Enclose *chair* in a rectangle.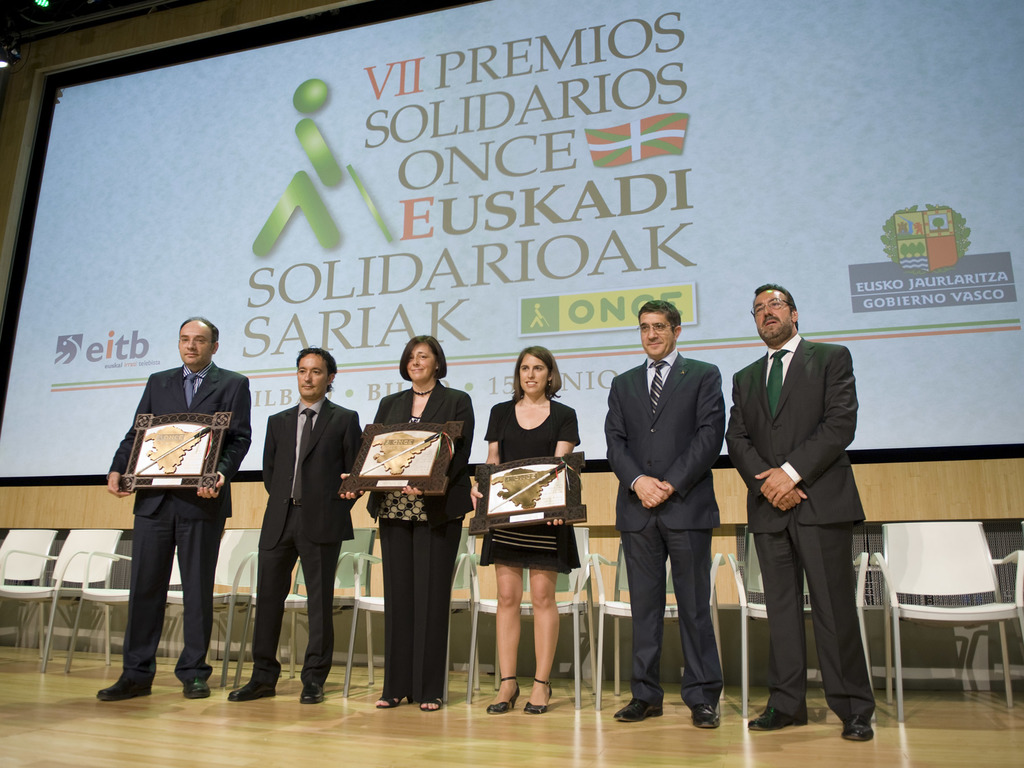
select_region(67, 549, 128, 680).
